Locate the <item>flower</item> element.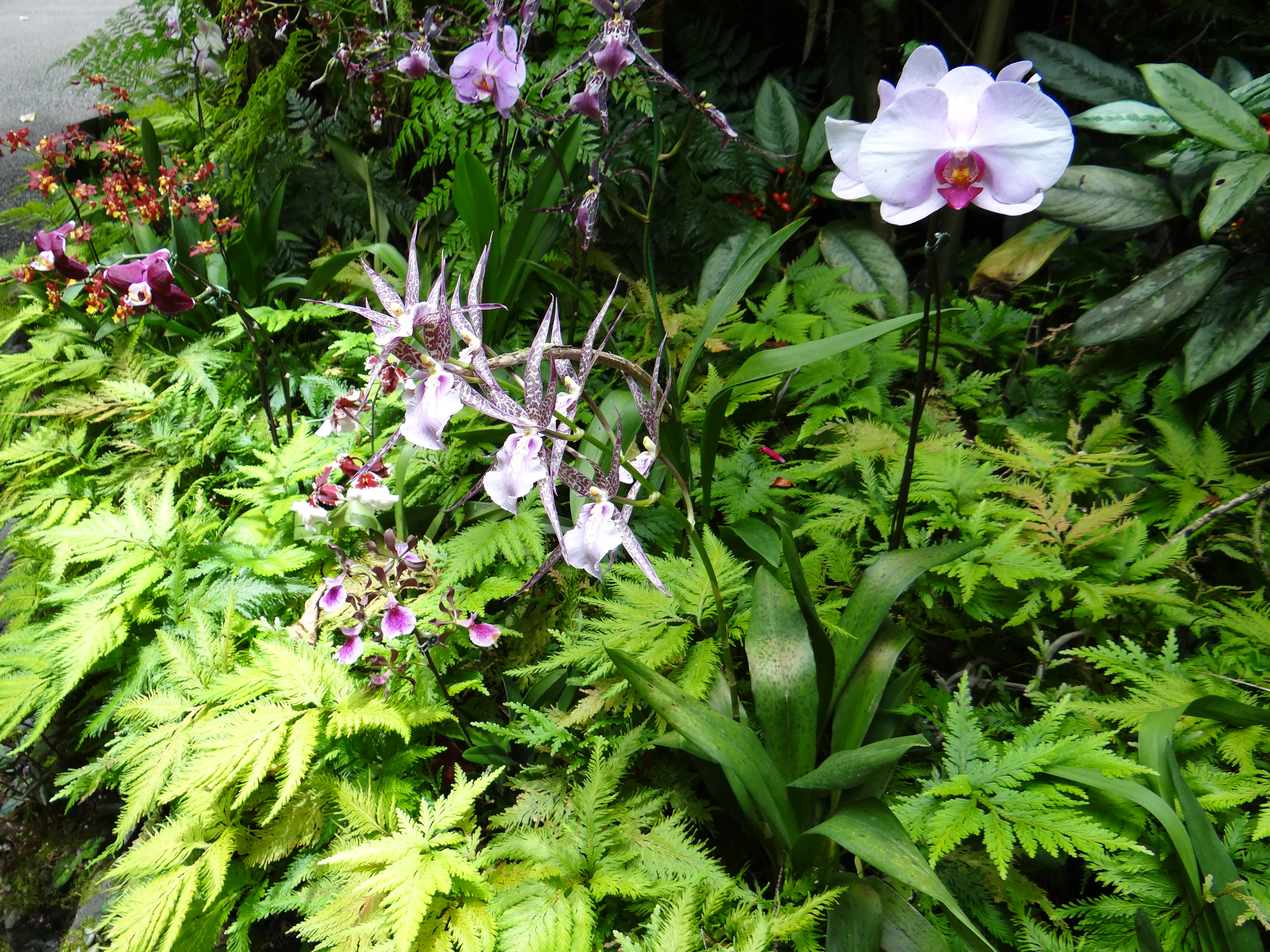
Element bbox: bbox=(153, 9, 164, 21).
